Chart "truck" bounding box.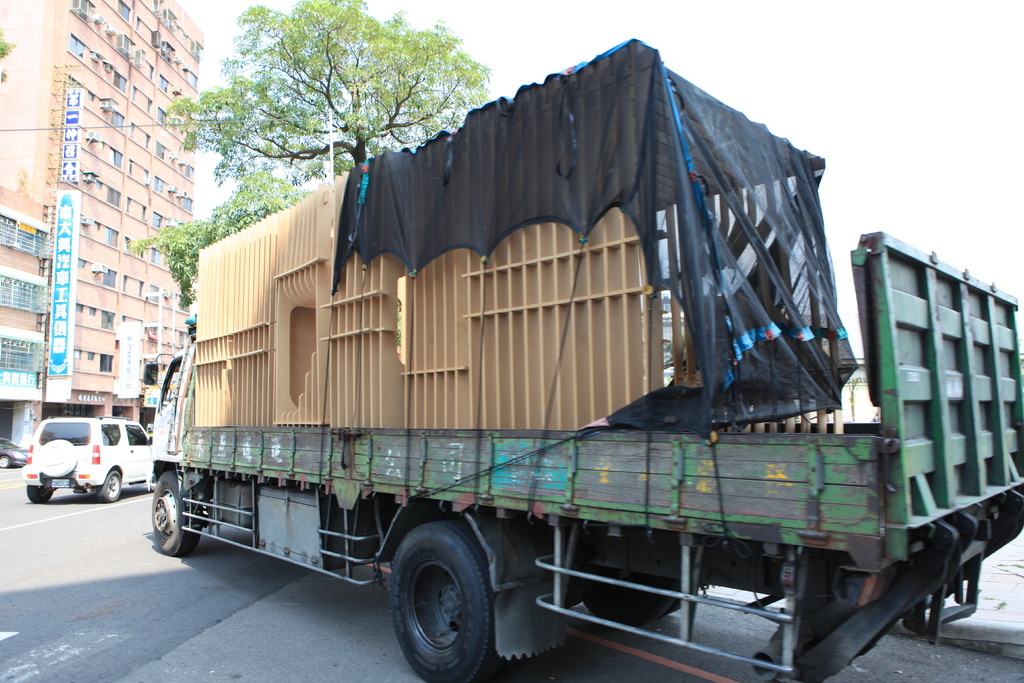
Charted: rect(131, 68, 1020, 657).
